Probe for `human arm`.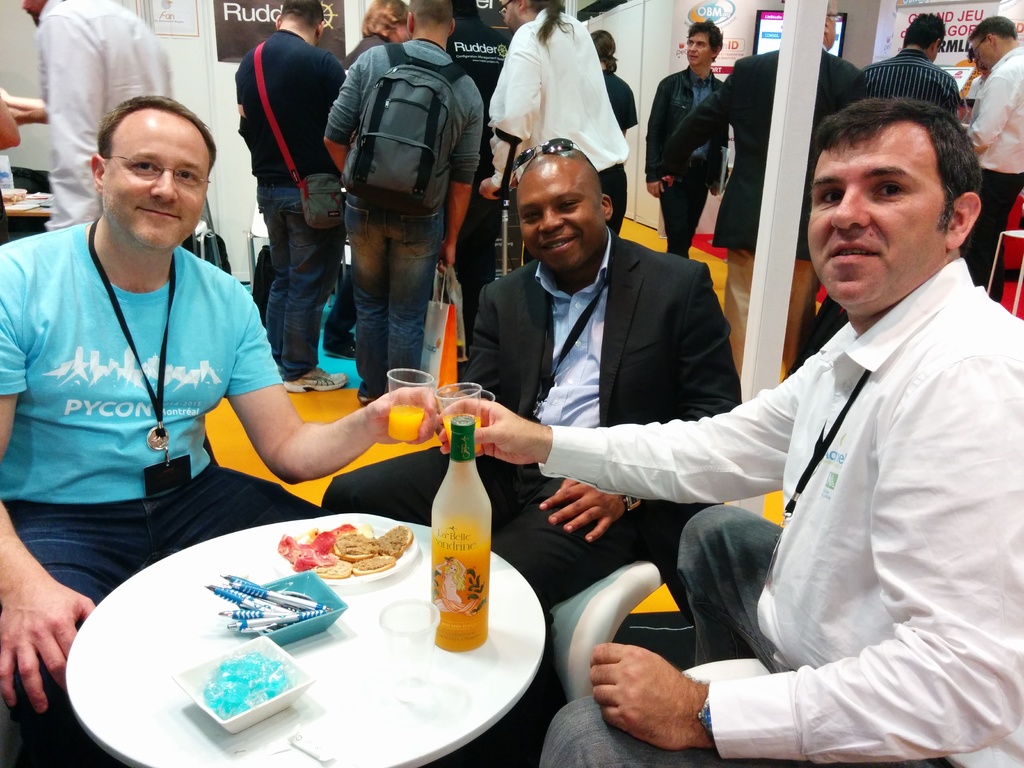
Probe result: Rect(0, 93, 22, 149).
